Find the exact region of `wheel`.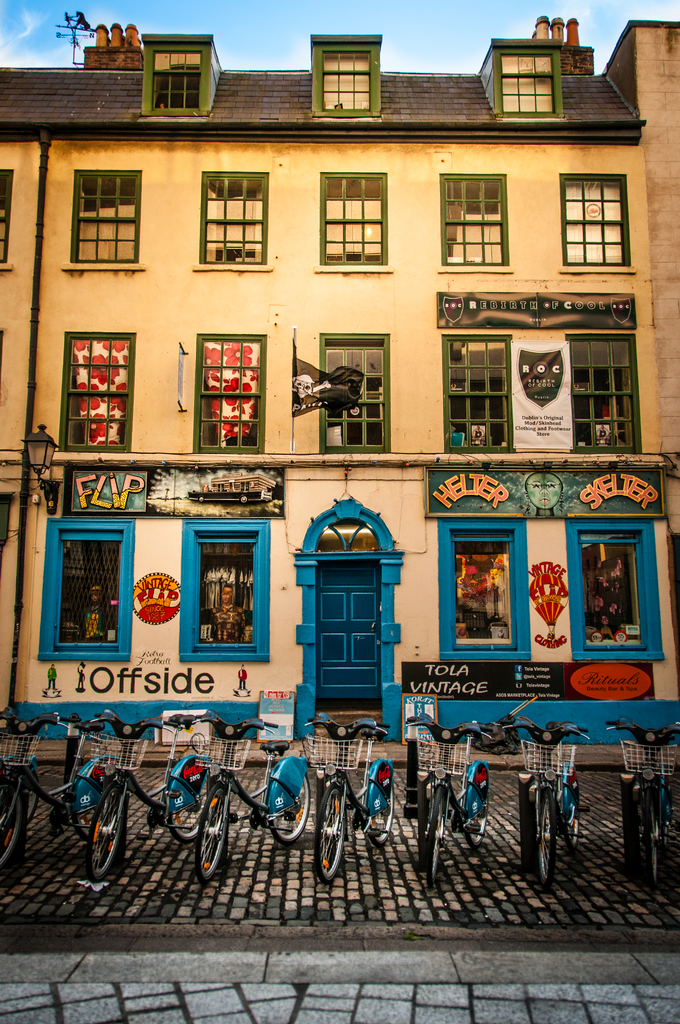
Exact region: locate(0, 777, 24, 872).
